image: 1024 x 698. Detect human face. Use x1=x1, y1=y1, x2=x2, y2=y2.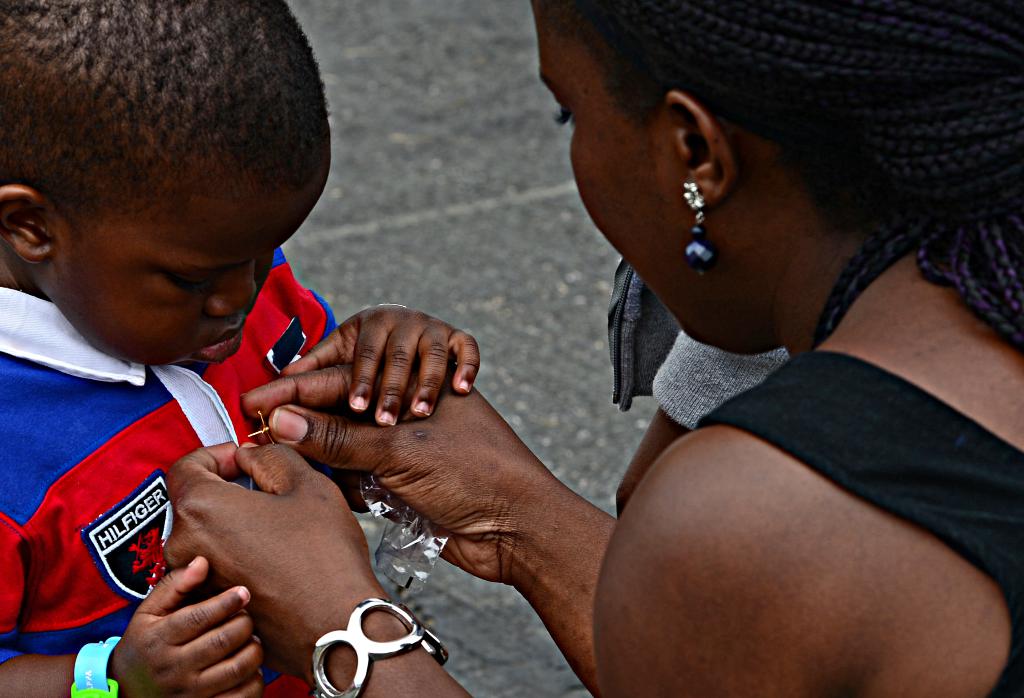
x1=39, y1=173, x2=333, y2=370.
